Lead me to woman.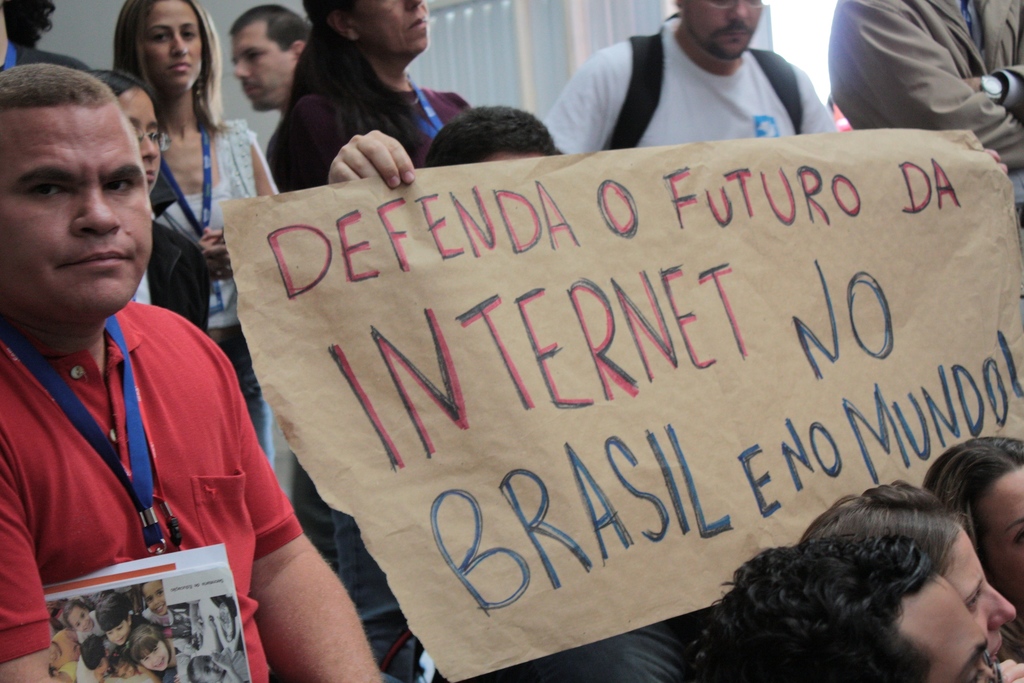
Lead to [x1=916, y1=432, x2=1023, y2=605].
